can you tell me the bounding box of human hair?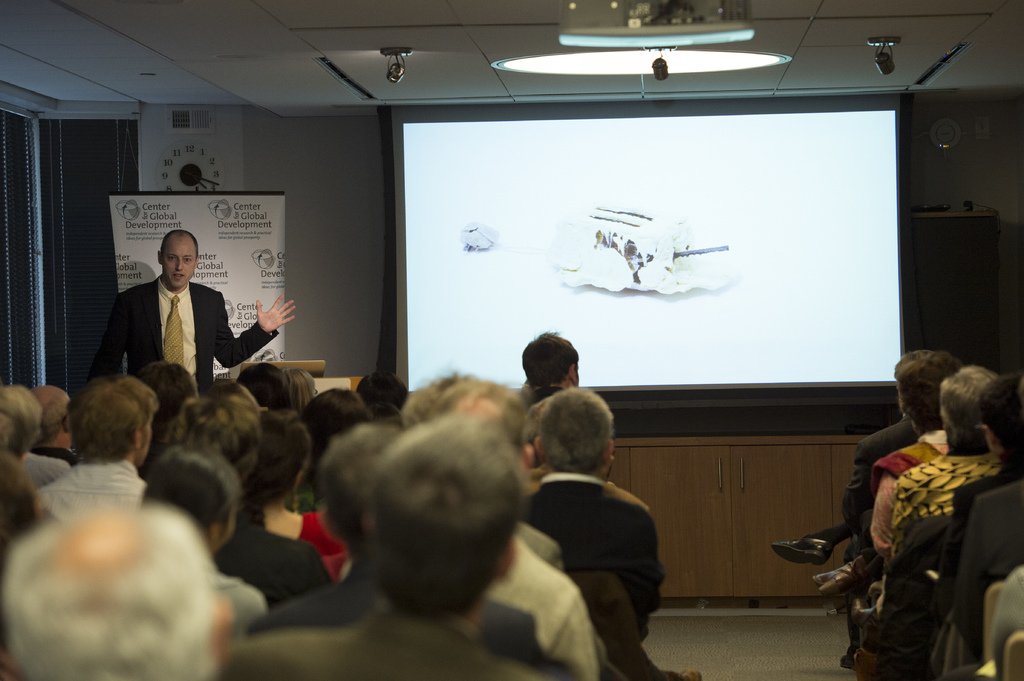
[x1=893, y1=348, x2=929, y2=380].
